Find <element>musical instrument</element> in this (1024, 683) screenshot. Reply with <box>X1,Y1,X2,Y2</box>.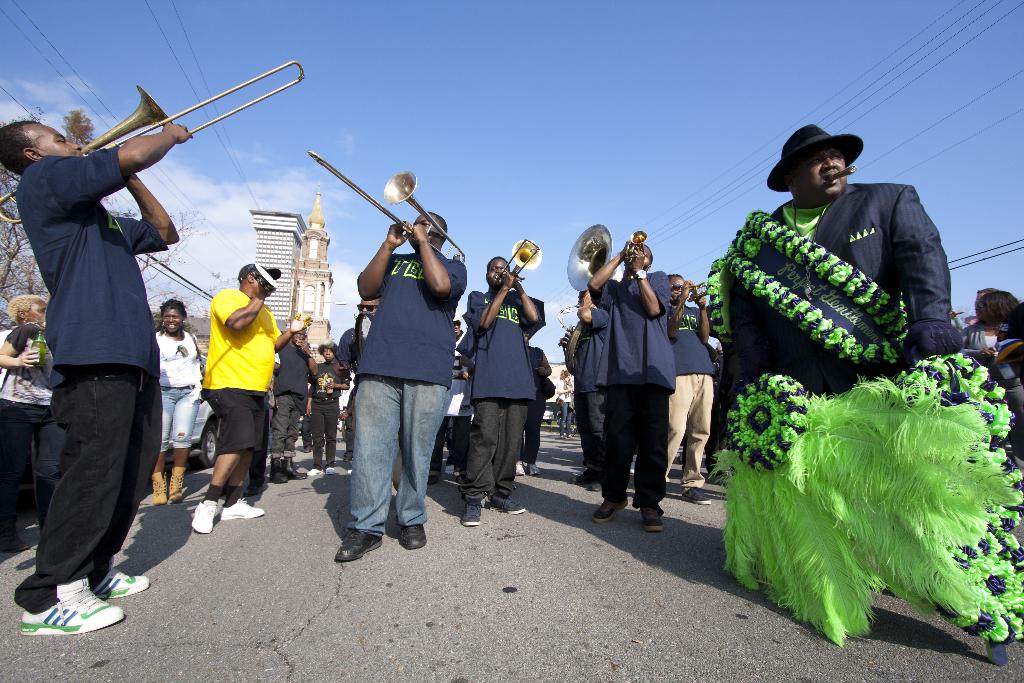
<box>0,58,308,231</box>.
